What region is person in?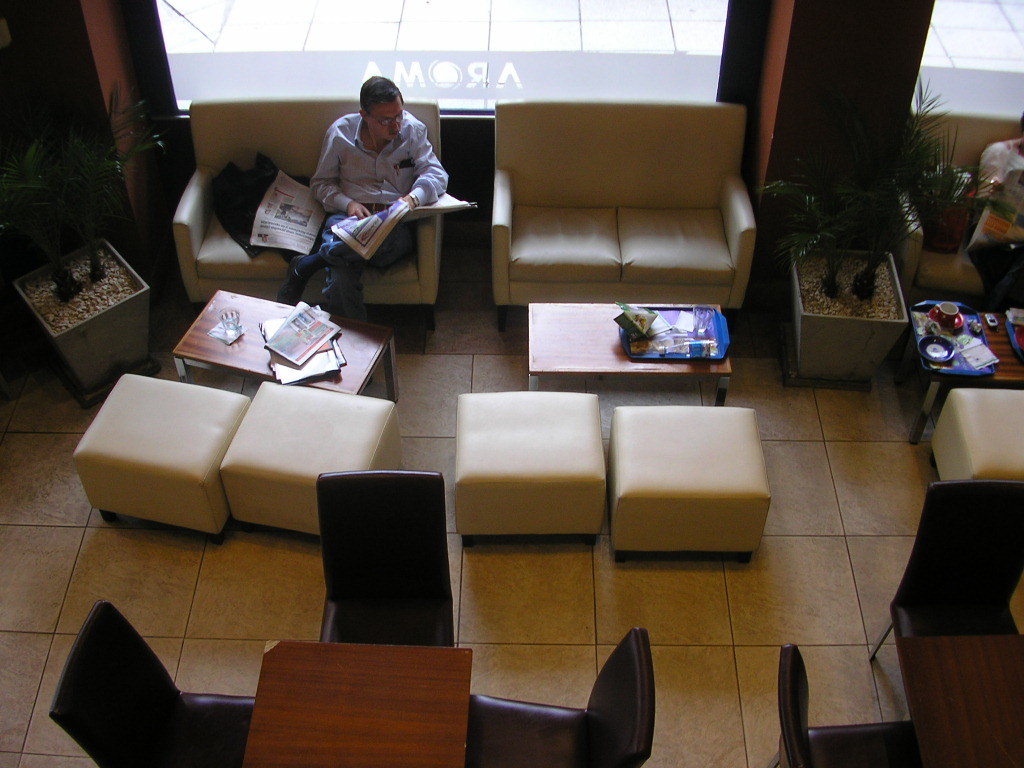
[967,112,1023,307].
